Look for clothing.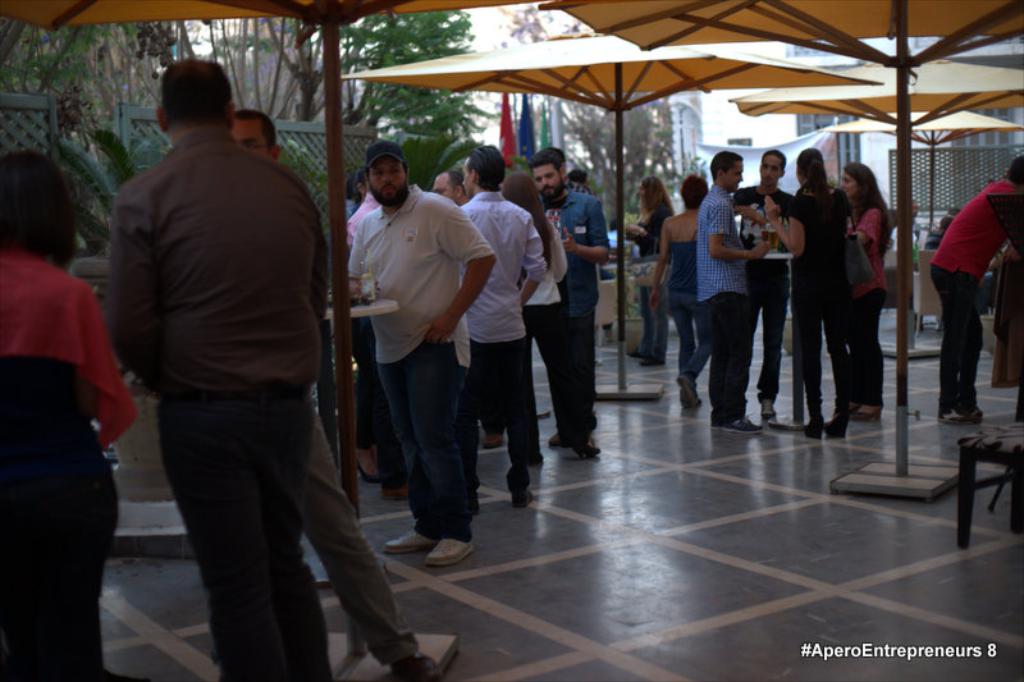
Found: bbox=[346, 184, 494, 367].
